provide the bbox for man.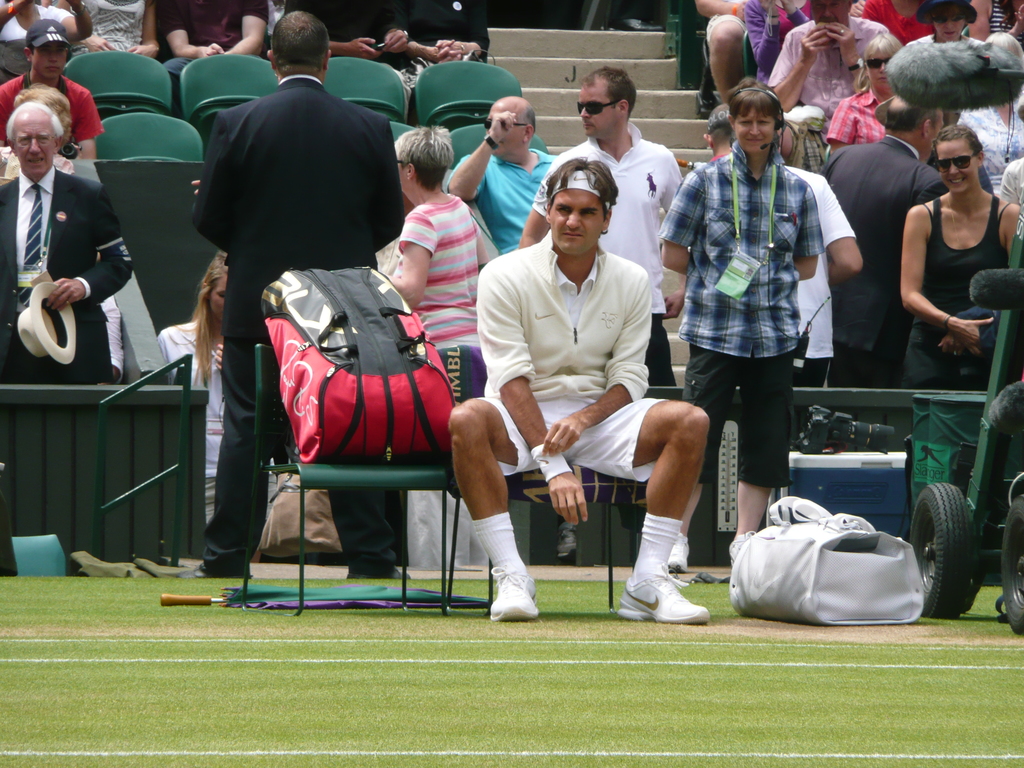
(left=826, top=97, right=951, bottom=388).
